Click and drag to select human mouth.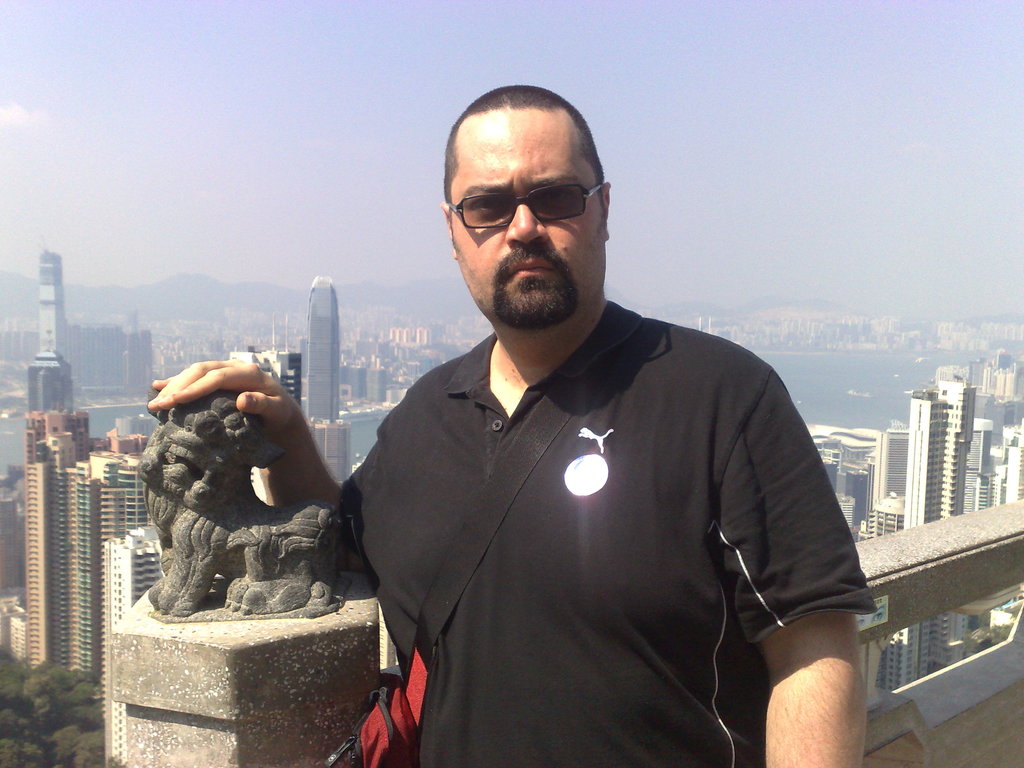
Selection: 500/251/562/292.
